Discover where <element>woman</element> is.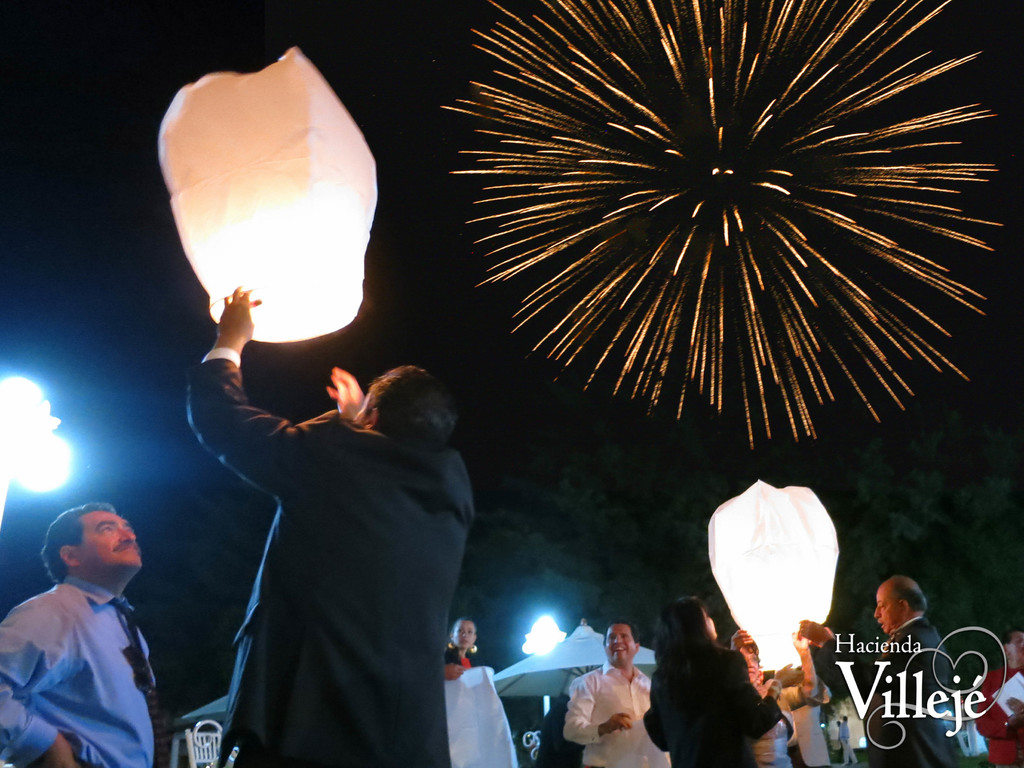
Discovered at select_region(444, 618, 480, 669).
